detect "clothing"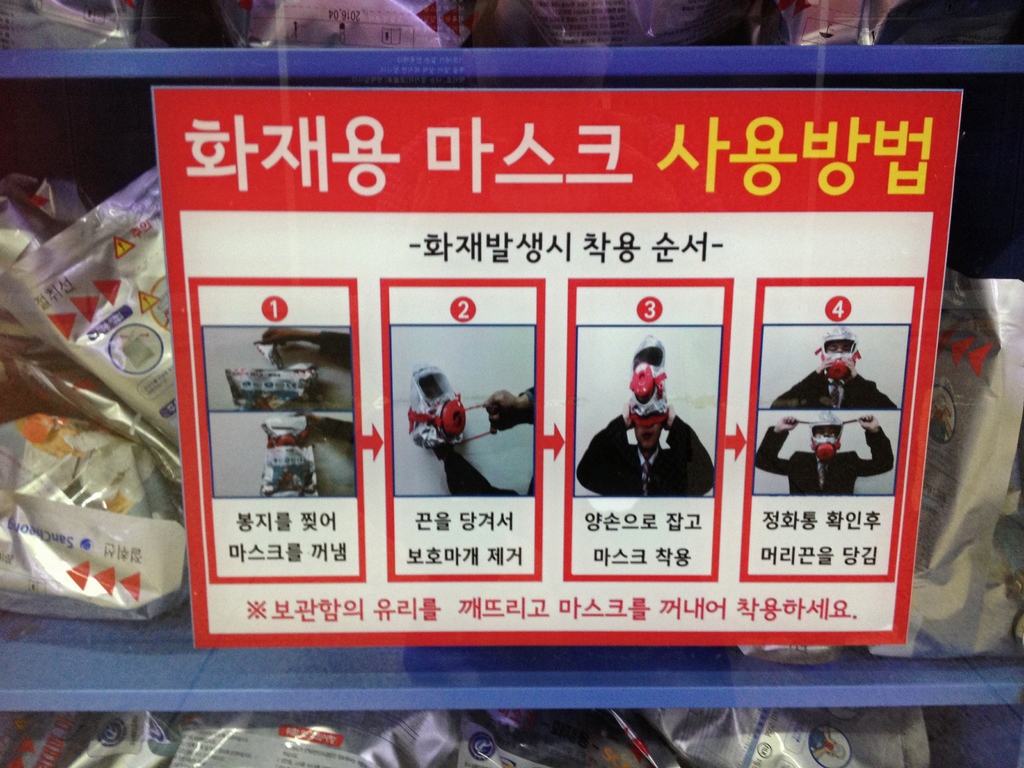
{"x1": 578, "y1": 405, "x2": 714, "y2": 495}
